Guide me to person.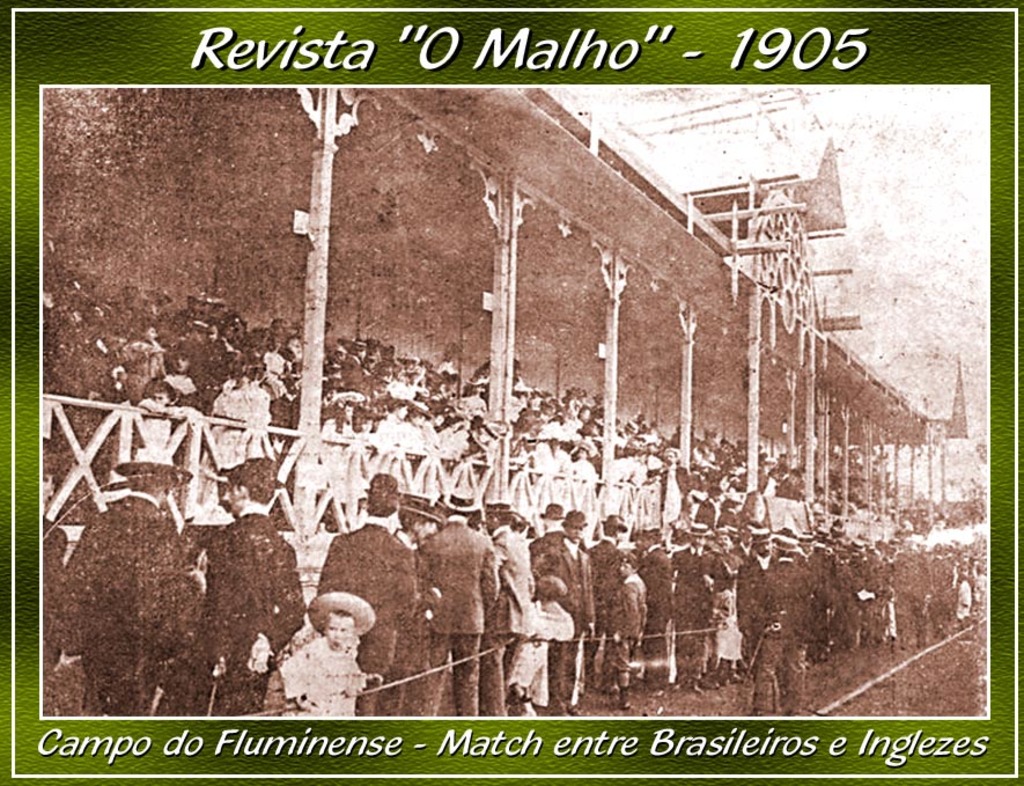
Guidance: left=393, top=485, right=437, bottom=566.
